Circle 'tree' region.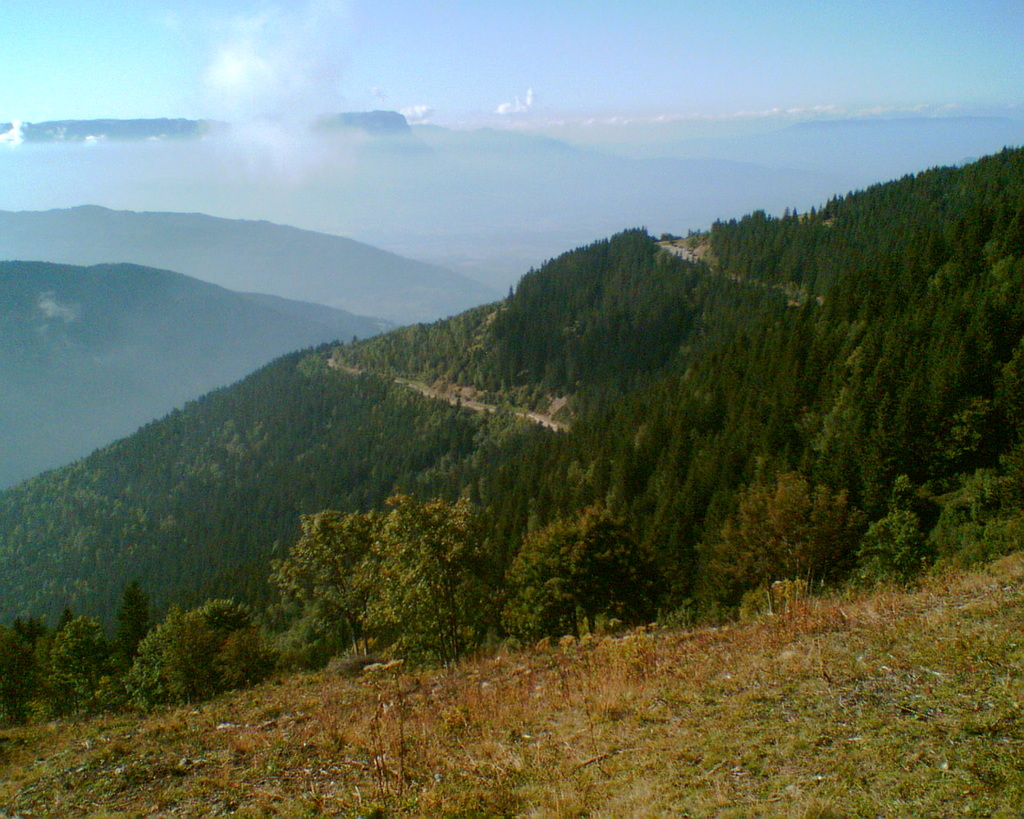
Region: [13, 614, 44, 658].
